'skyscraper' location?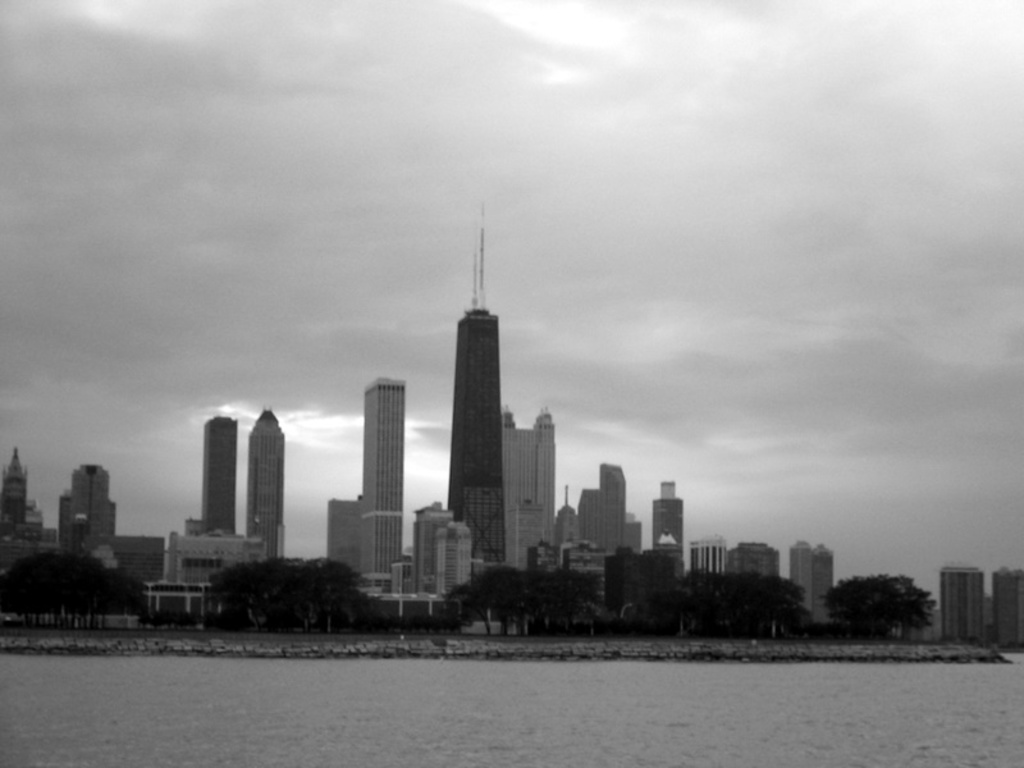
region(655, 481, 690, 585)
